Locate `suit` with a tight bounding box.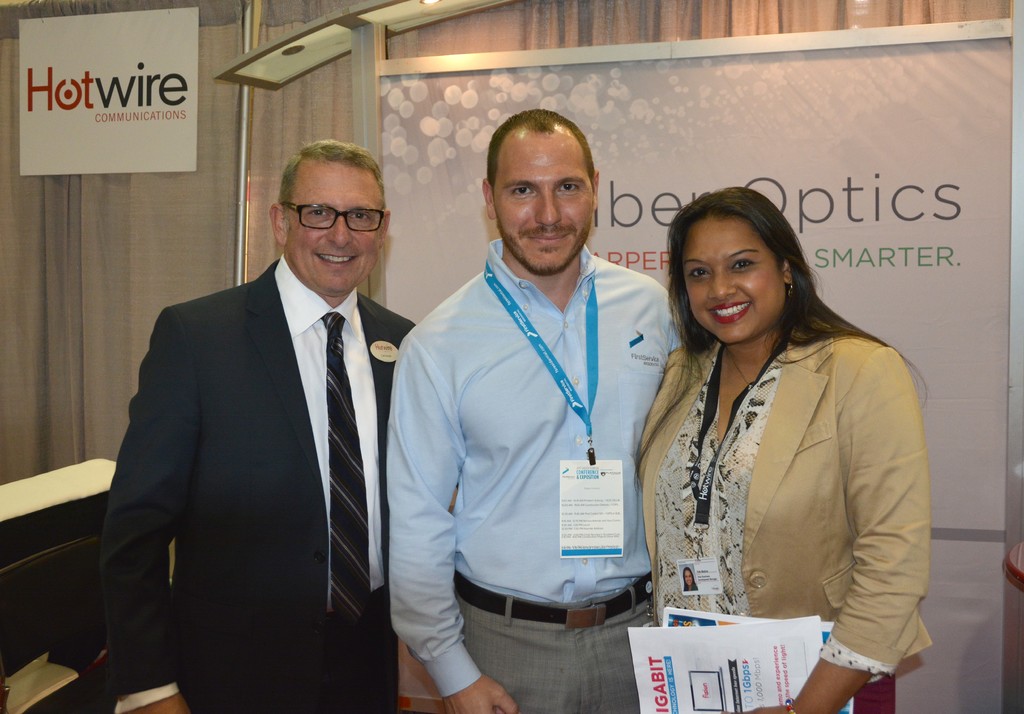
99 250 415 713.
